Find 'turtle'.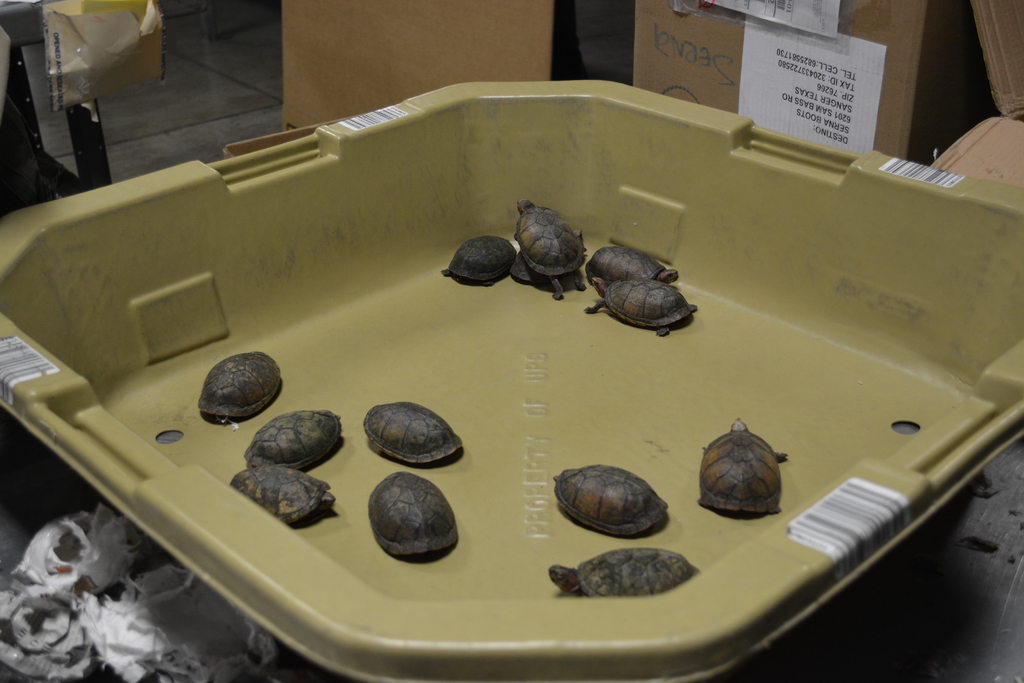
(left=196, top=350, right=284, bottom=422).
